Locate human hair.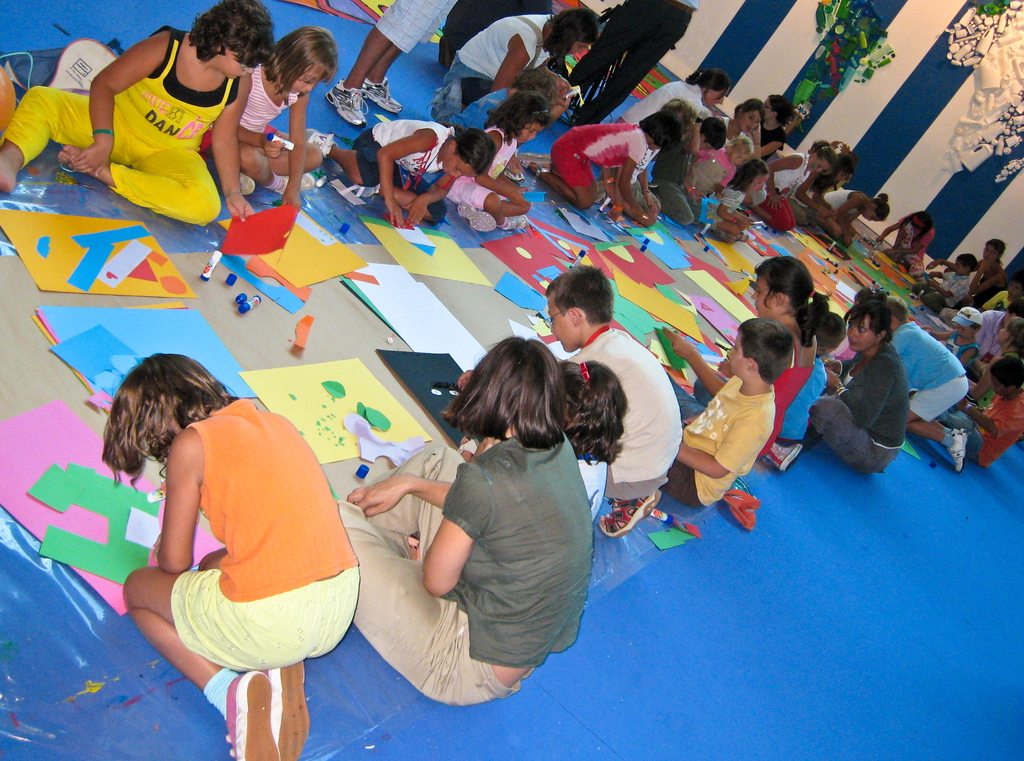
Bounding box: select_region(547, 265, 616, 325).
